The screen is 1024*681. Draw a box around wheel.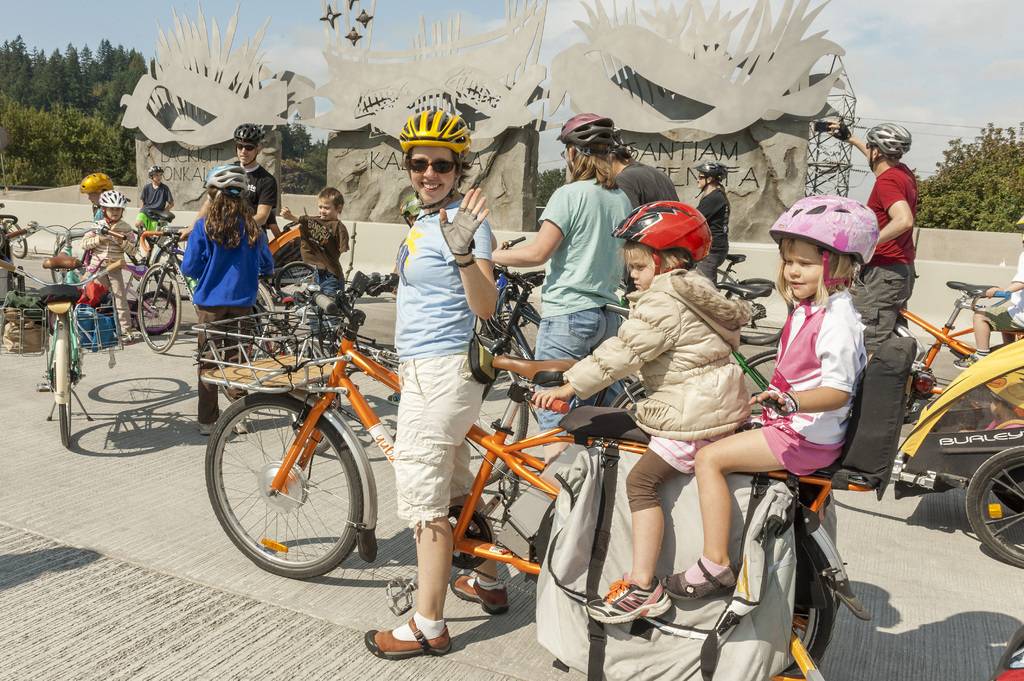
pyautogui.locateOnScreen(135, 262, 178, 357).
